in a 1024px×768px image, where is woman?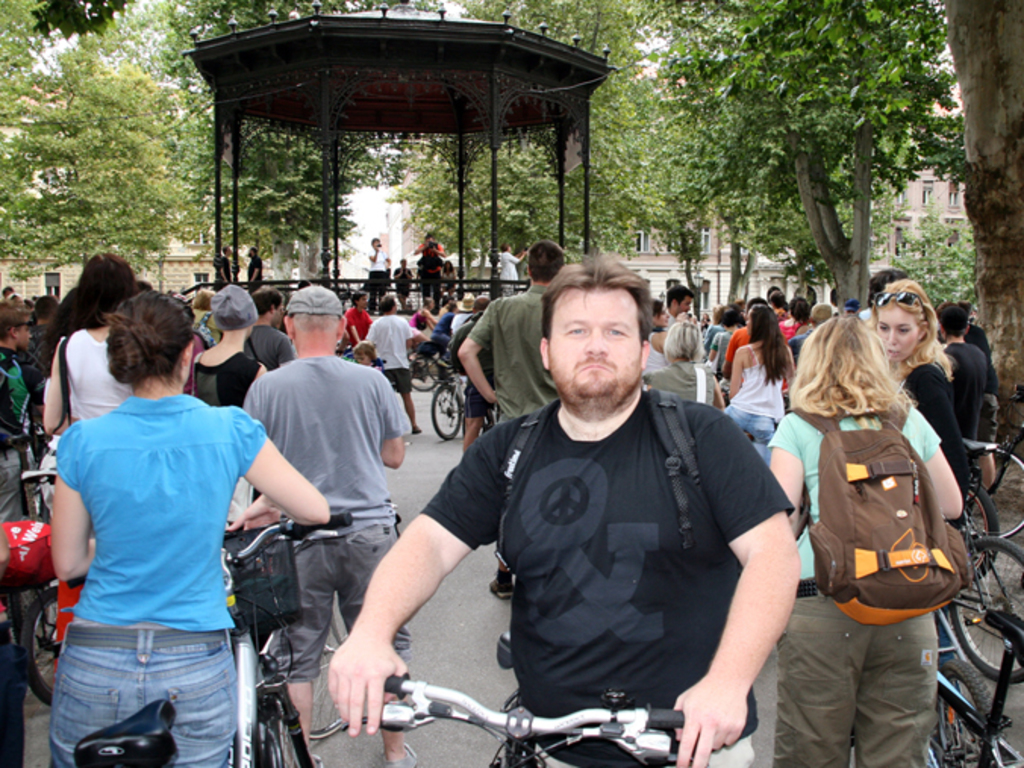
[left=645, top=318, right=713, bottom=414].
